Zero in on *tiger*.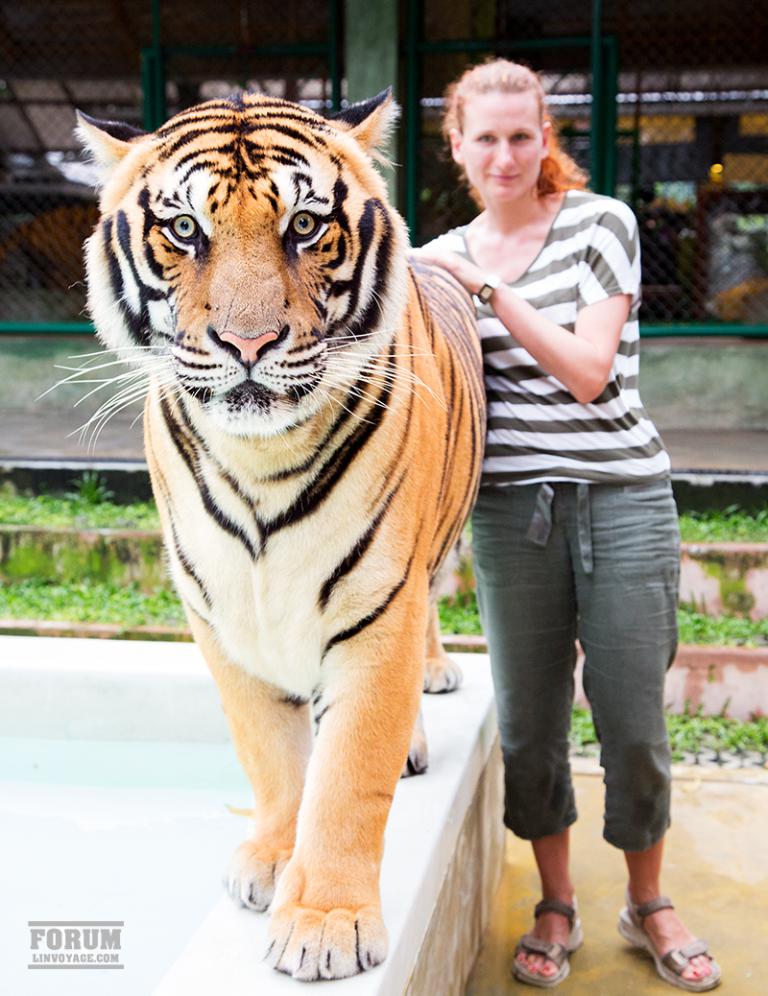
Zeroed in: (left=41, top=87, right=487, bottom=984).
